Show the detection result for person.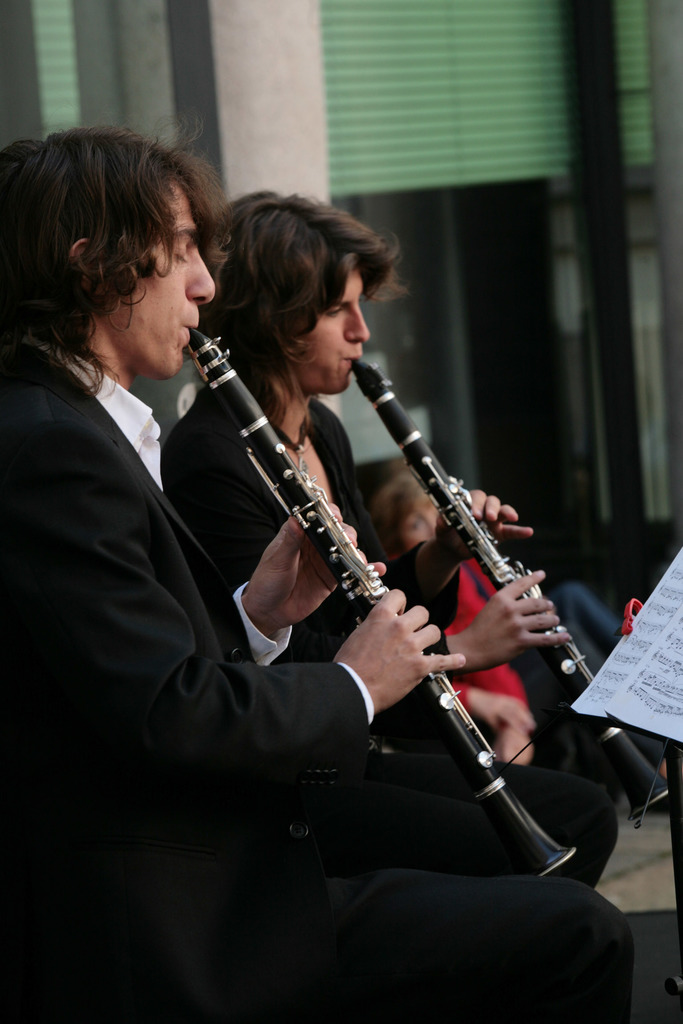
crop(0, 124, 646, 1023).
